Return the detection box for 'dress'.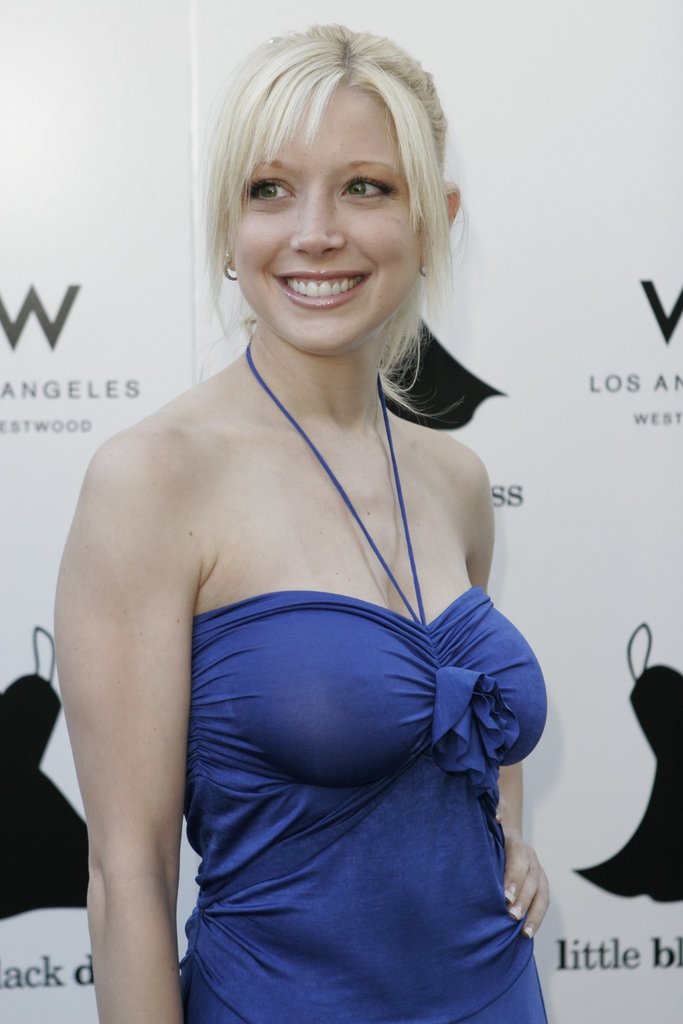
(left=0, top=611, right=103, bottom=925).
